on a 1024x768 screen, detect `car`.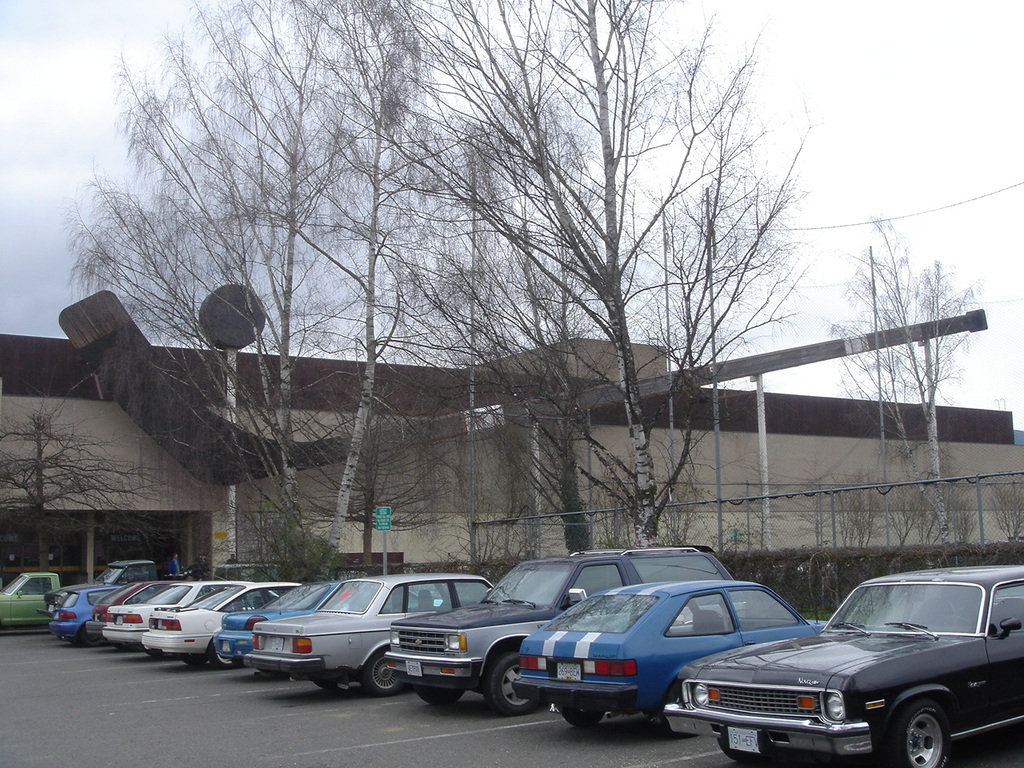
box(382, 536, 741, 708).
